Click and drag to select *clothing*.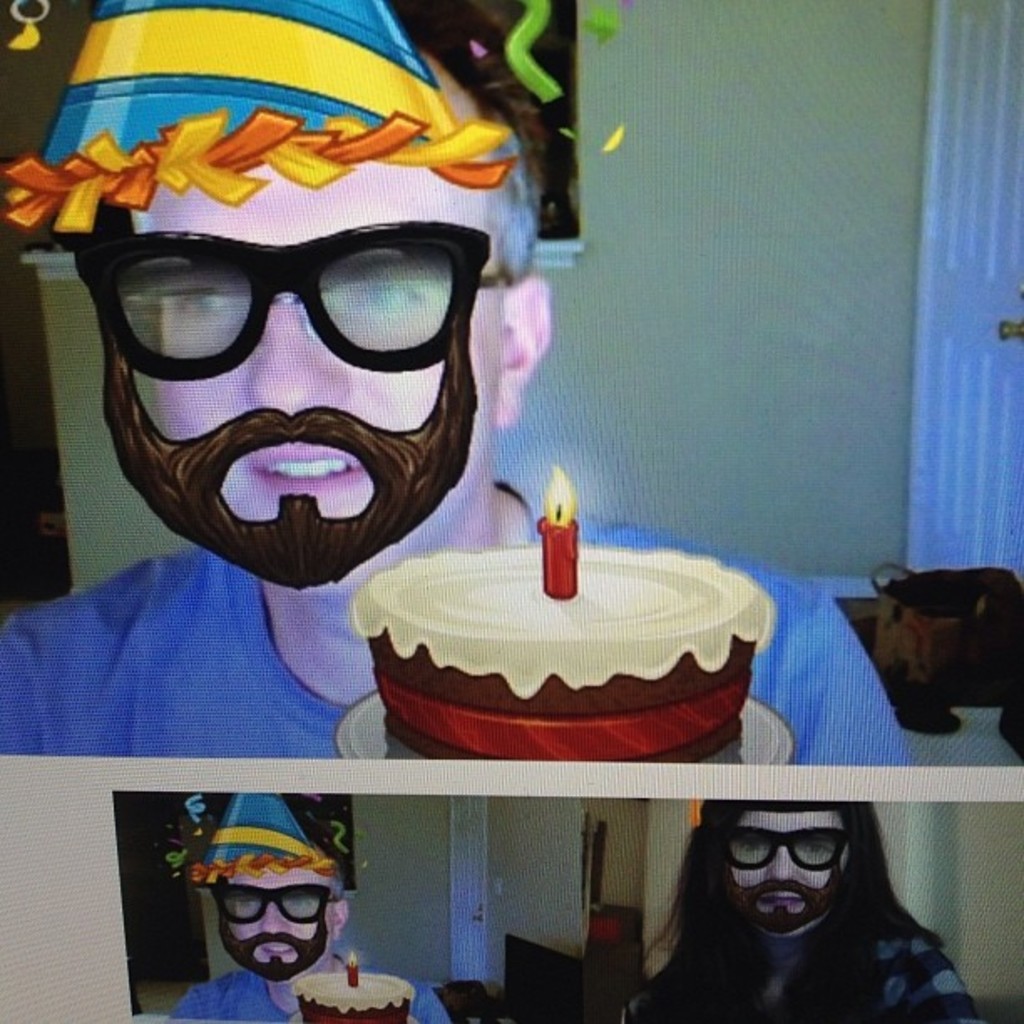
Selection: {"x1": 0, "y1": 544, "x2": 912, "y2": 761}.
